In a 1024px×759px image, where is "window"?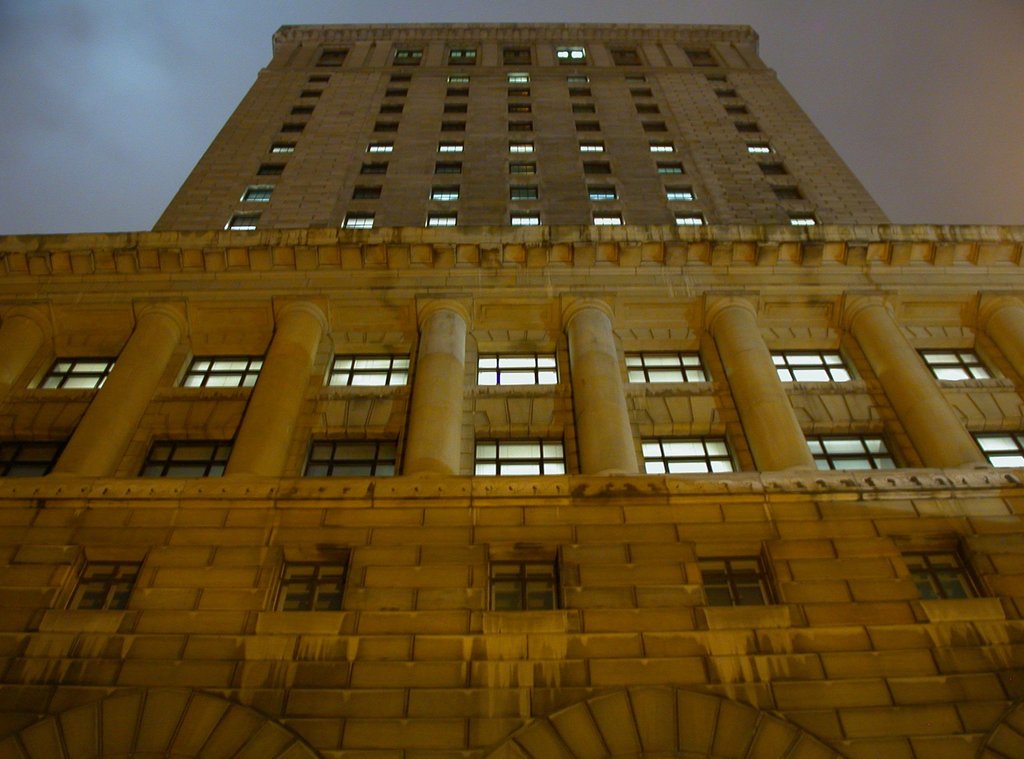
box=[782, 185, 807, 206].
